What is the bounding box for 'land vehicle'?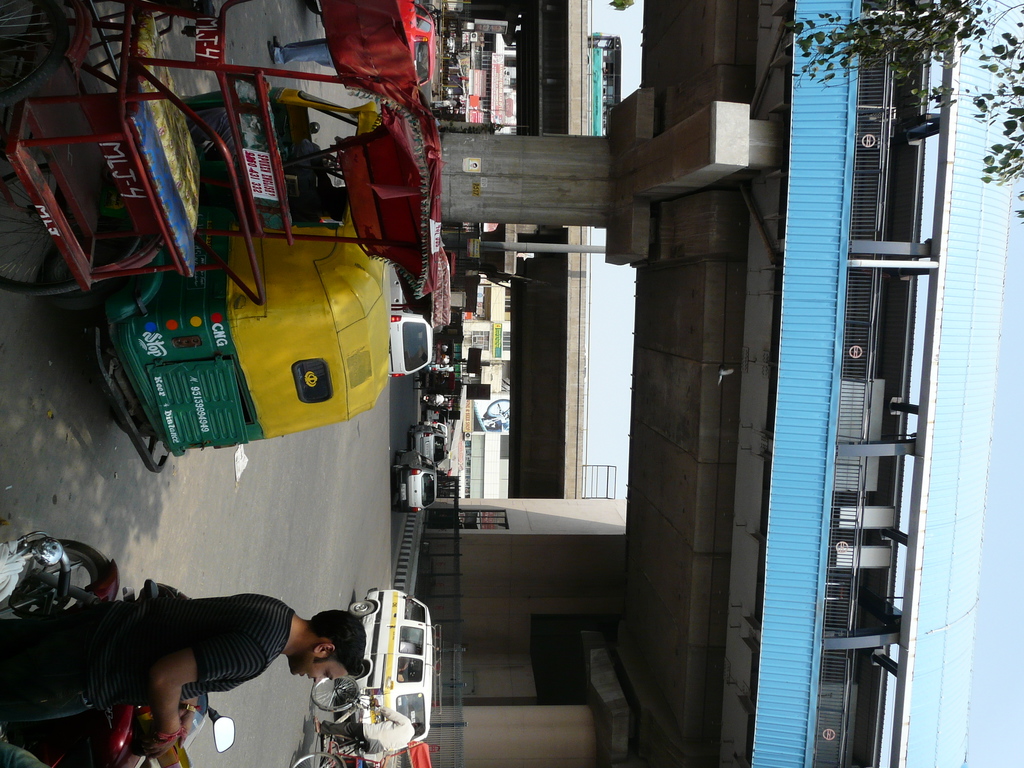
0,460,319,767.
